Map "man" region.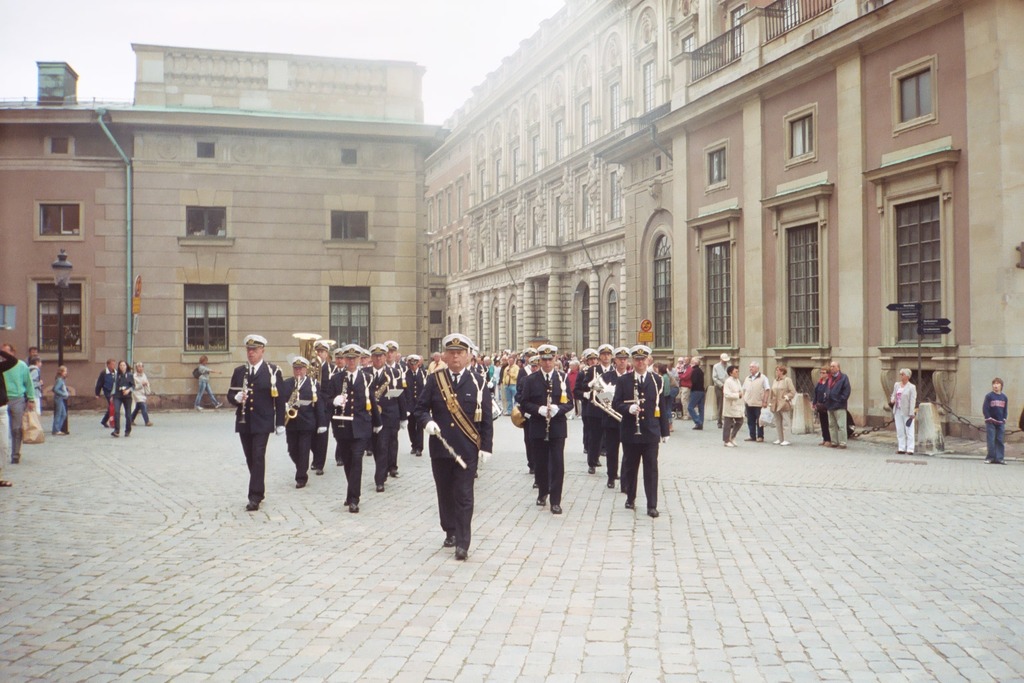
Mapped to bbox(513, 354, 551, 493).
